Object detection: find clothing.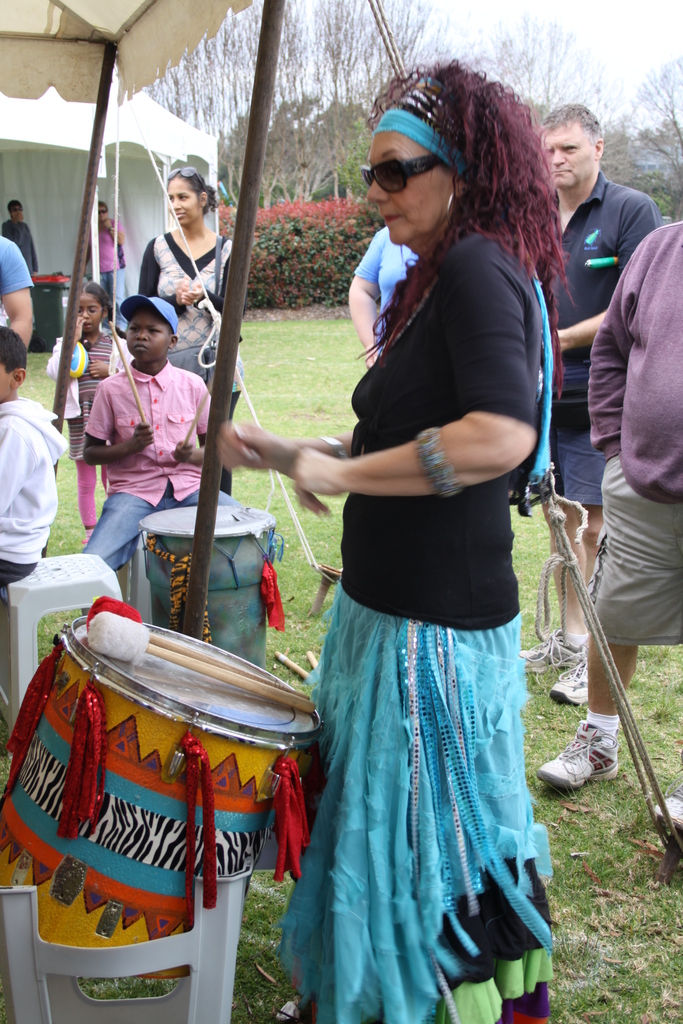
(left=354, top=224, right=417, bottom=355).
